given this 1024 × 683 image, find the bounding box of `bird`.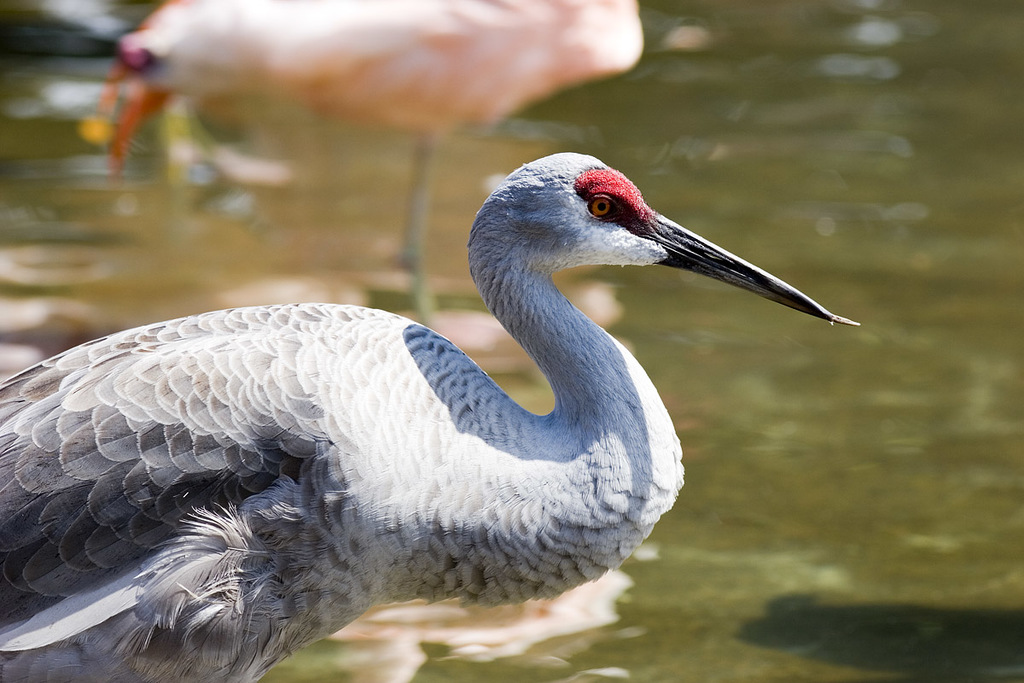
pyautogui.locateOnScreen(0, 152, 868, 682).
